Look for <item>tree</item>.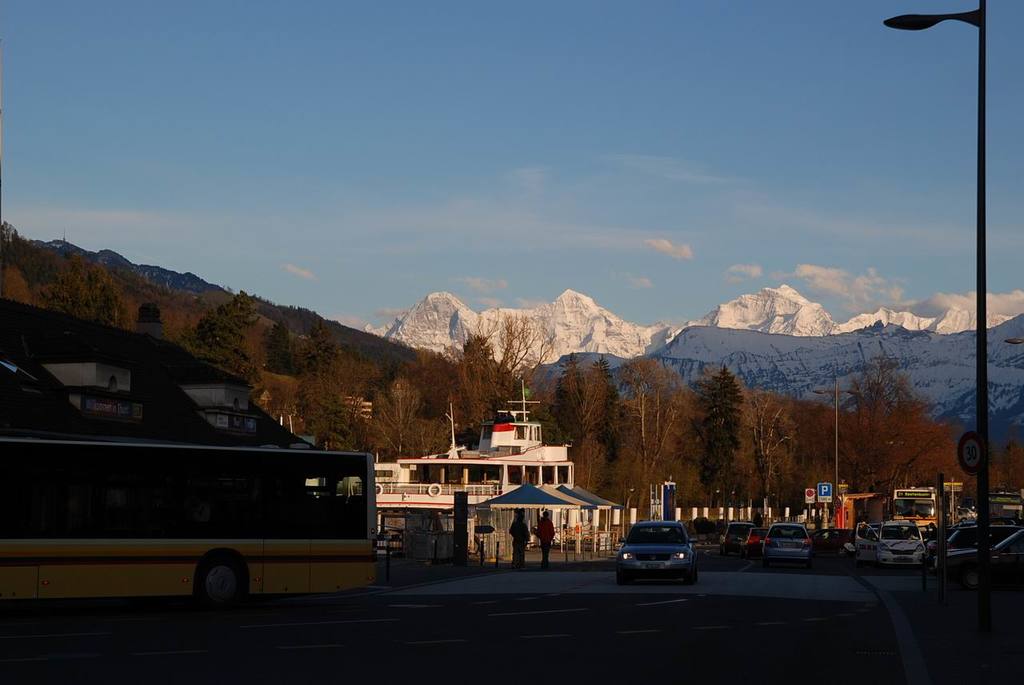
Found: {"left": 990, "top": 440, "right": 1023, "bottom": 497}.
